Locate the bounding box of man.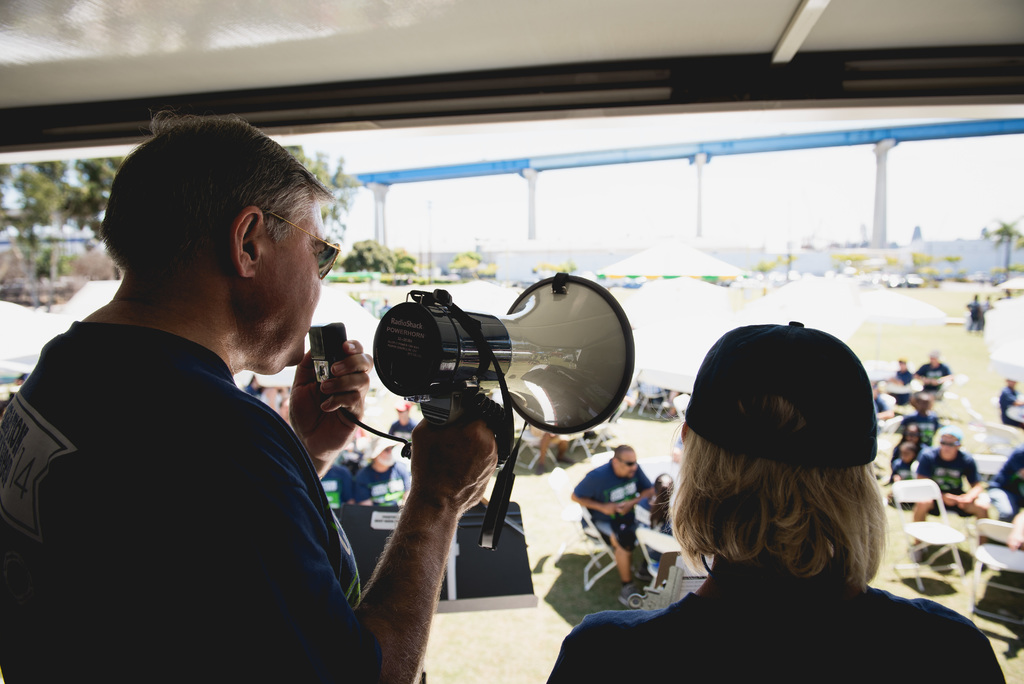
Bounding box: [993, 382, 1023, 428].
